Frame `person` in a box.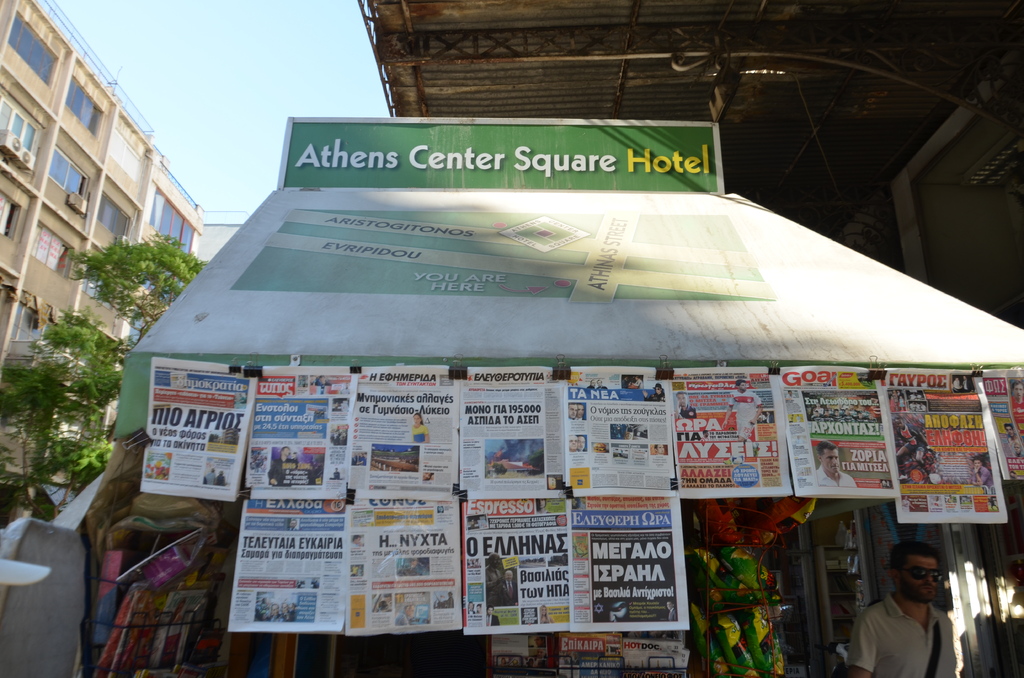
{"left": 897, "top": 434, "right": 950, "bottom": 488}.
